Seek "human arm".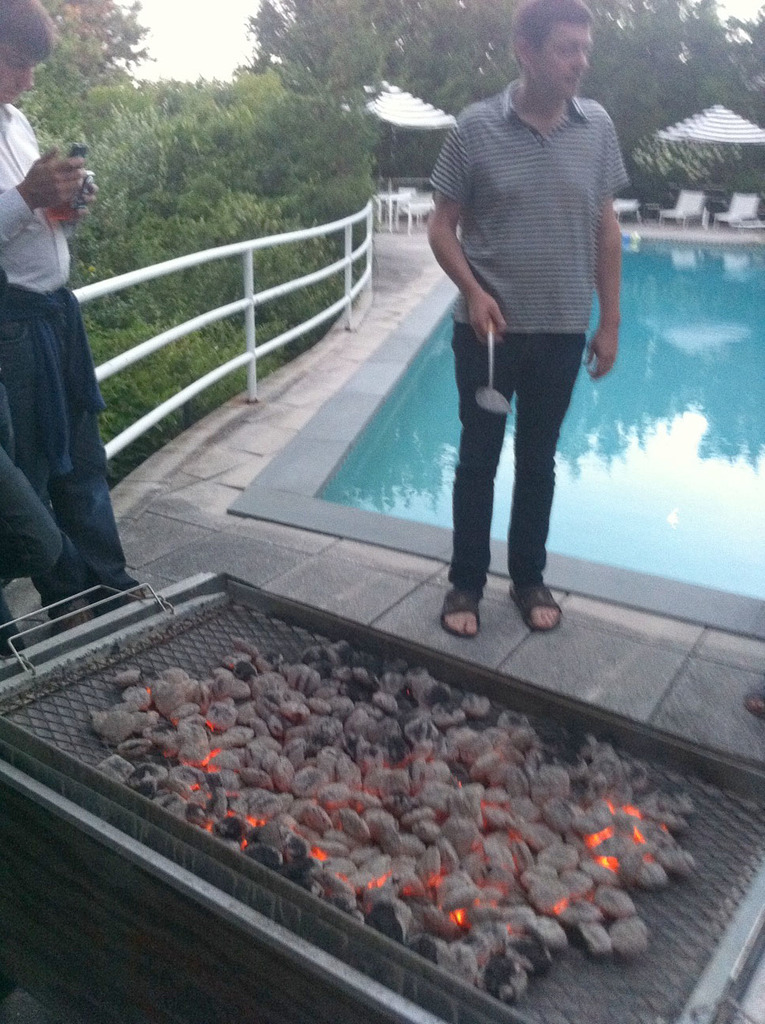
rect(427, 122, 505, 344).
